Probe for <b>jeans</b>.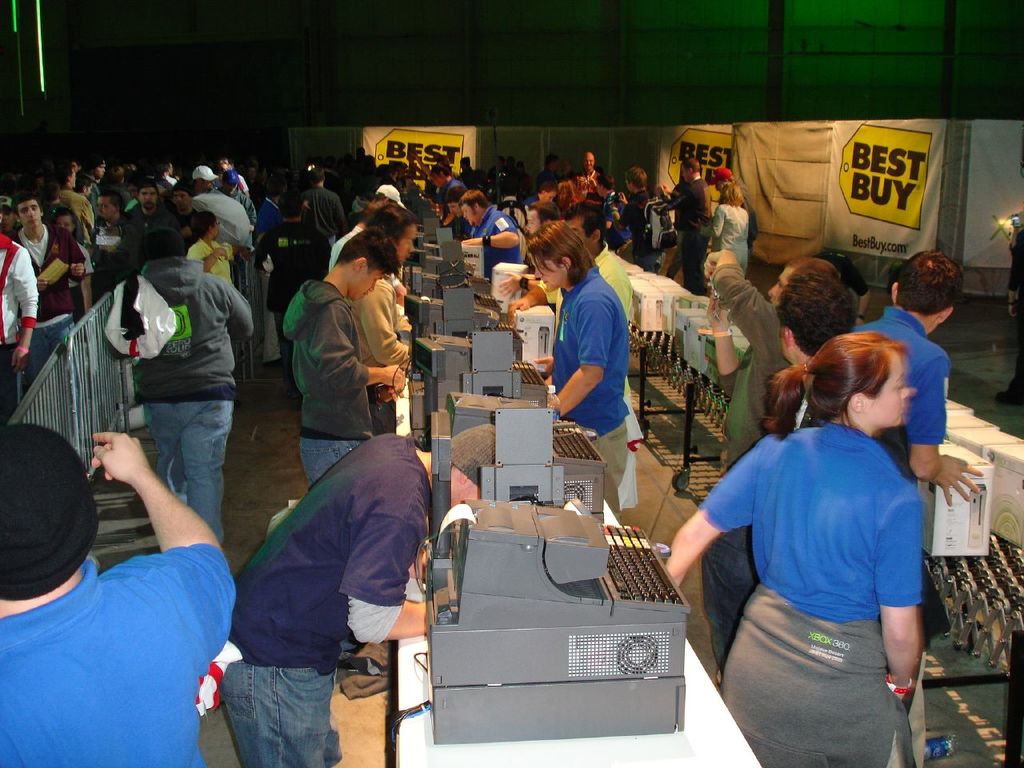
Probe result: pyautogui.locateOnScreen(296, 438, 357, 486).
